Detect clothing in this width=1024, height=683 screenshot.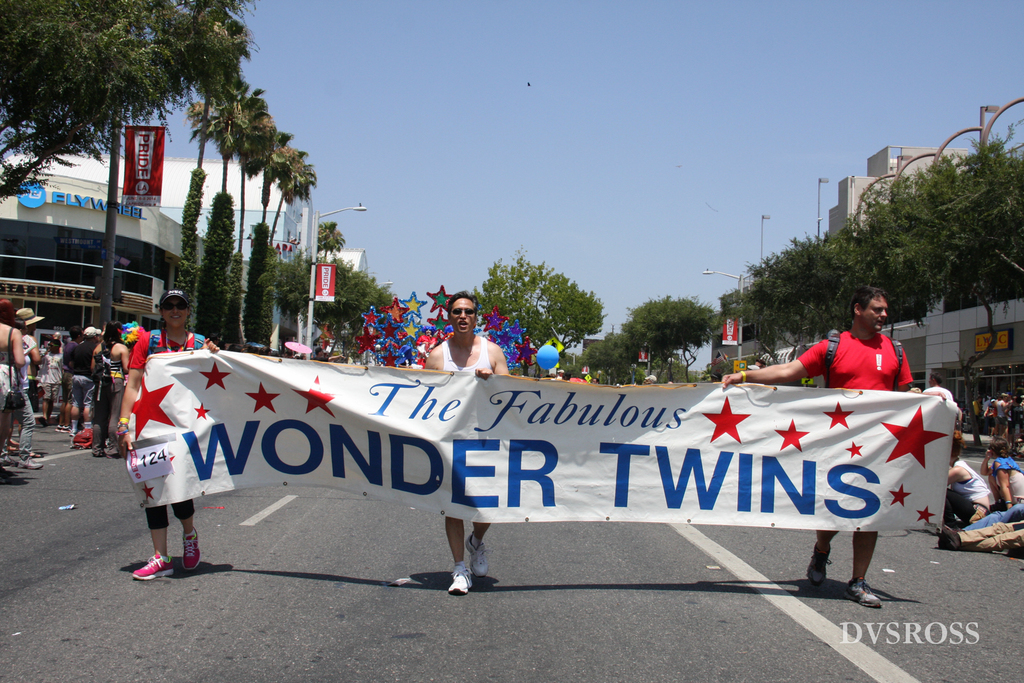
Detection: <region>941, 456, 993, 533</region>.
